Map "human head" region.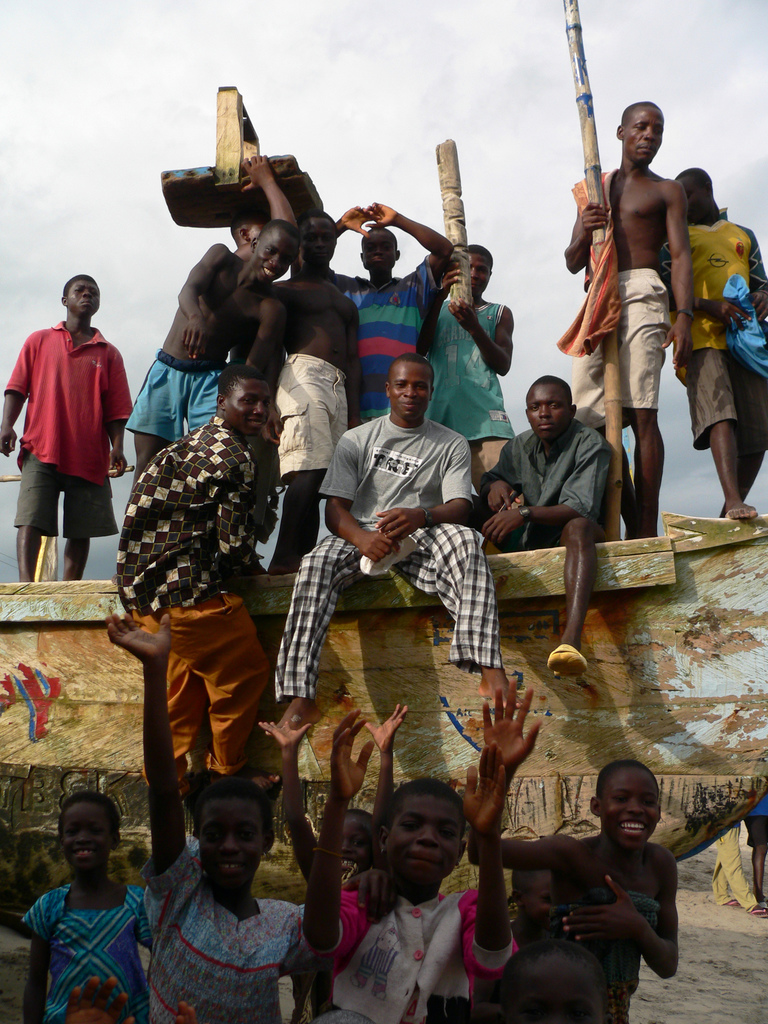
Mapped to l=301, t=207, r=339, b=267.
